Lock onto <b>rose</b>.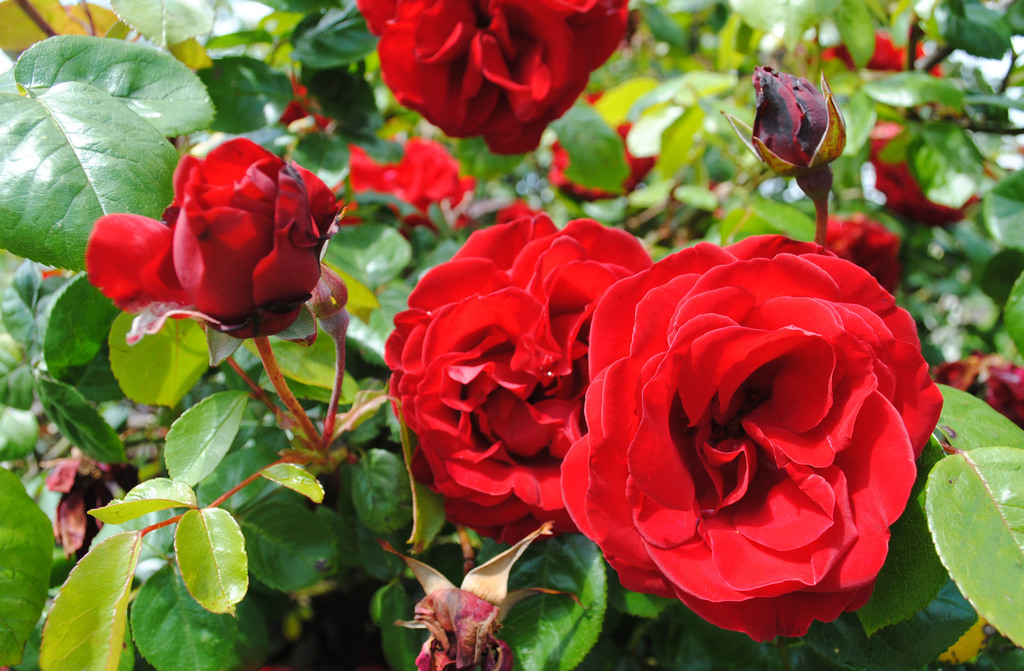
Locked: 385:209:655:541.
